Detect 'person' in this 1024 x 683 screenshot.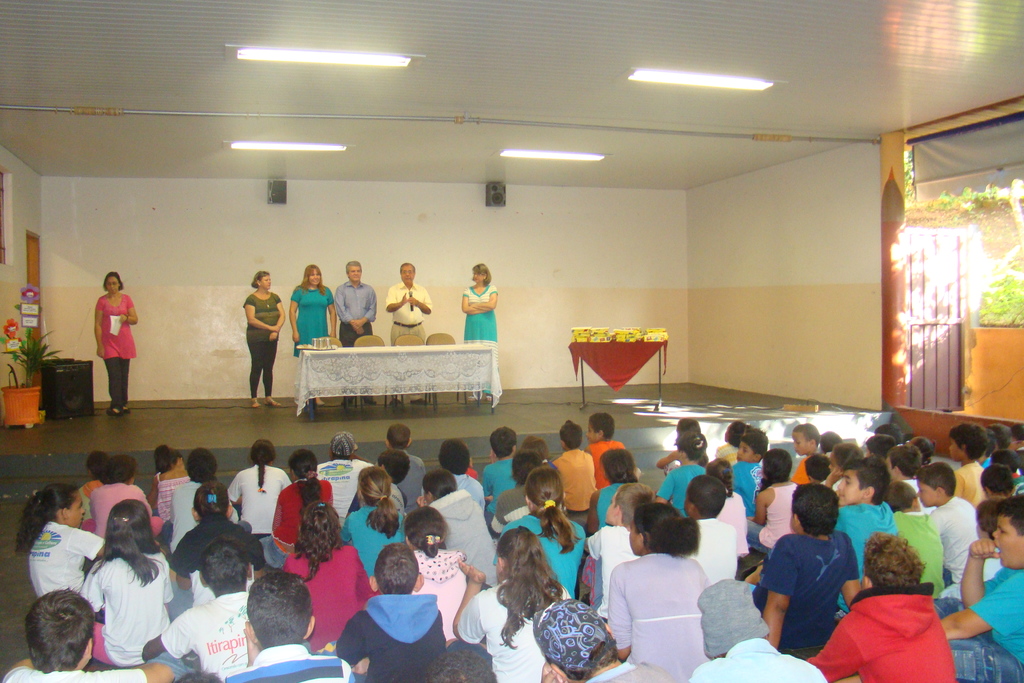
Detection: <box>458,264,510,344</box>.
